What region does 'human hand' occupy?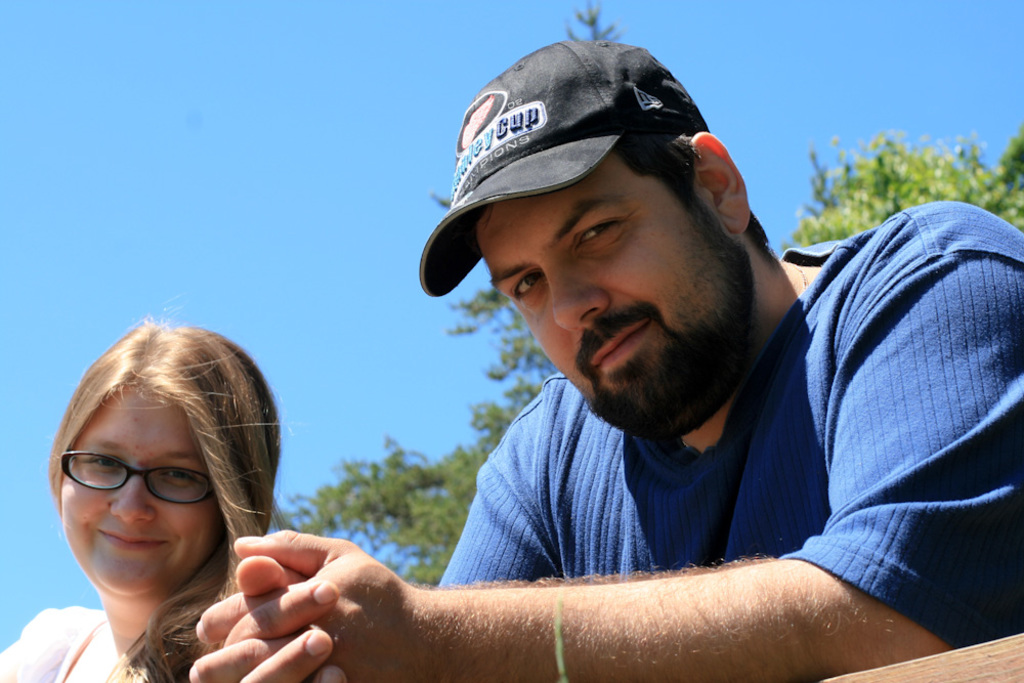
bbox(220, 552, 351, 682).
